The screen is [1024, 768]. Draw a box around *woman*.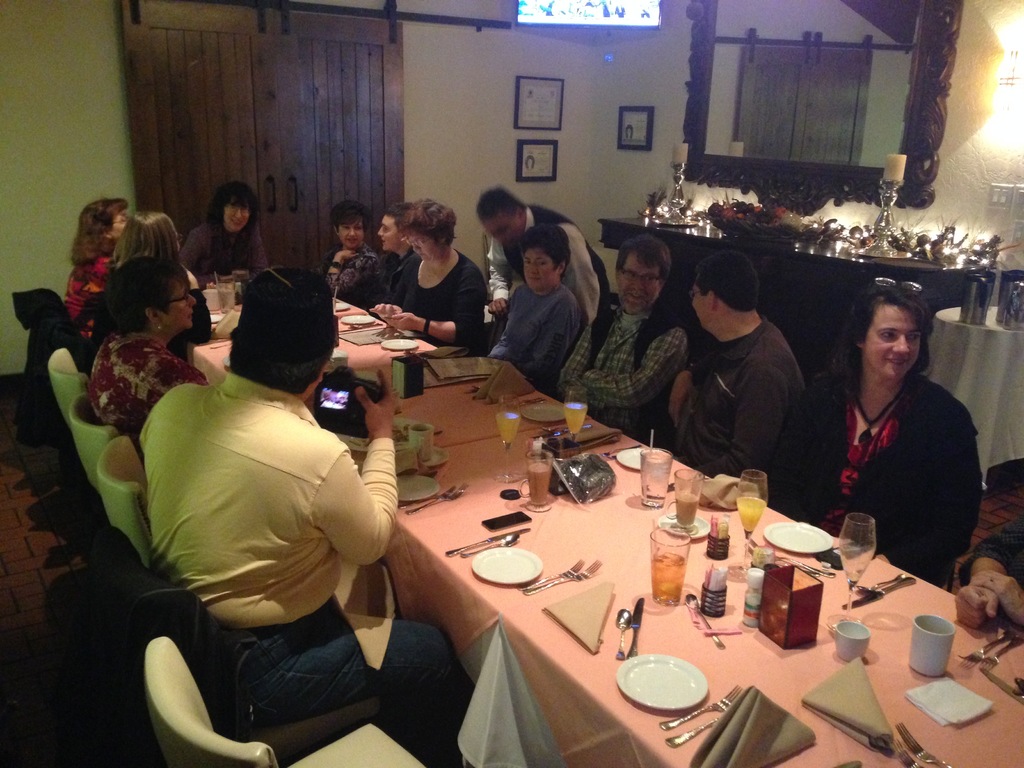
bbox=[370, 197, 489, 348].
